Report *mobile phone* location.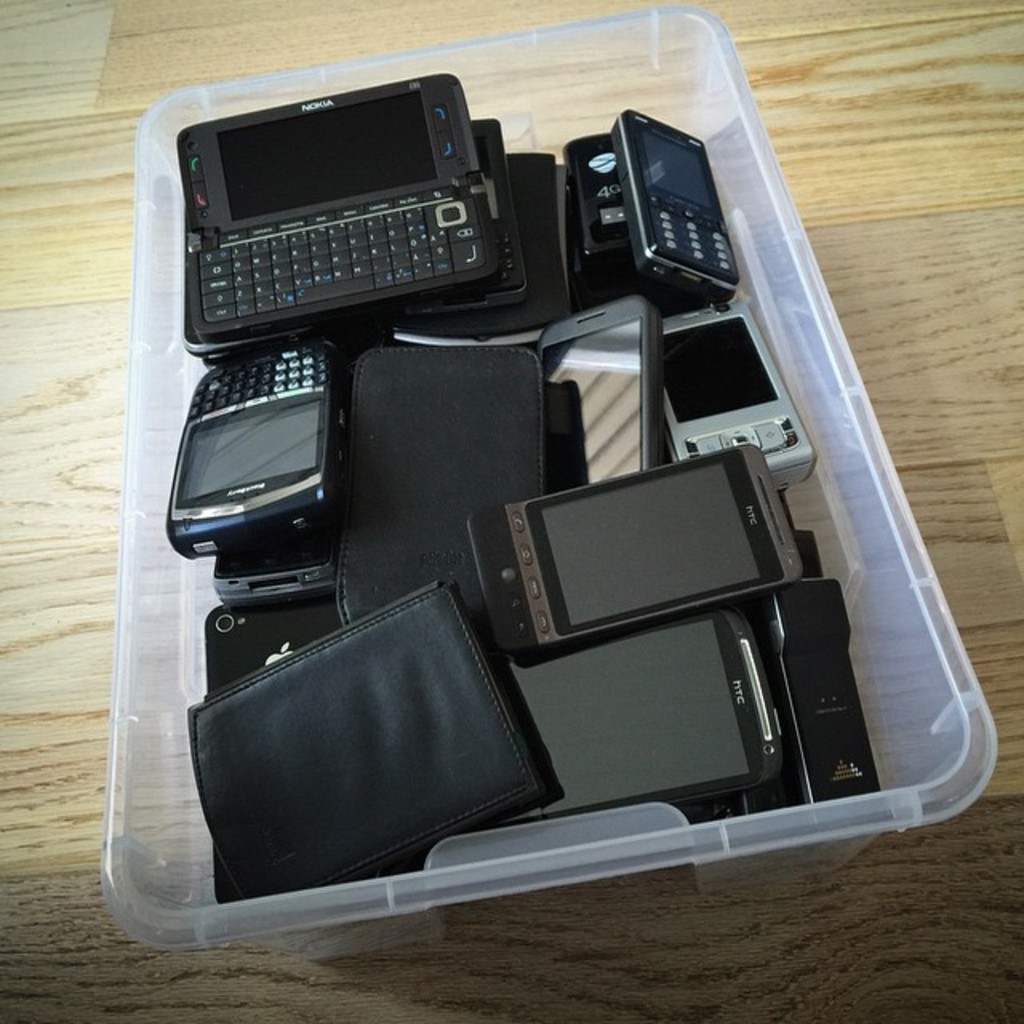
Report: 166 349 341 560.
